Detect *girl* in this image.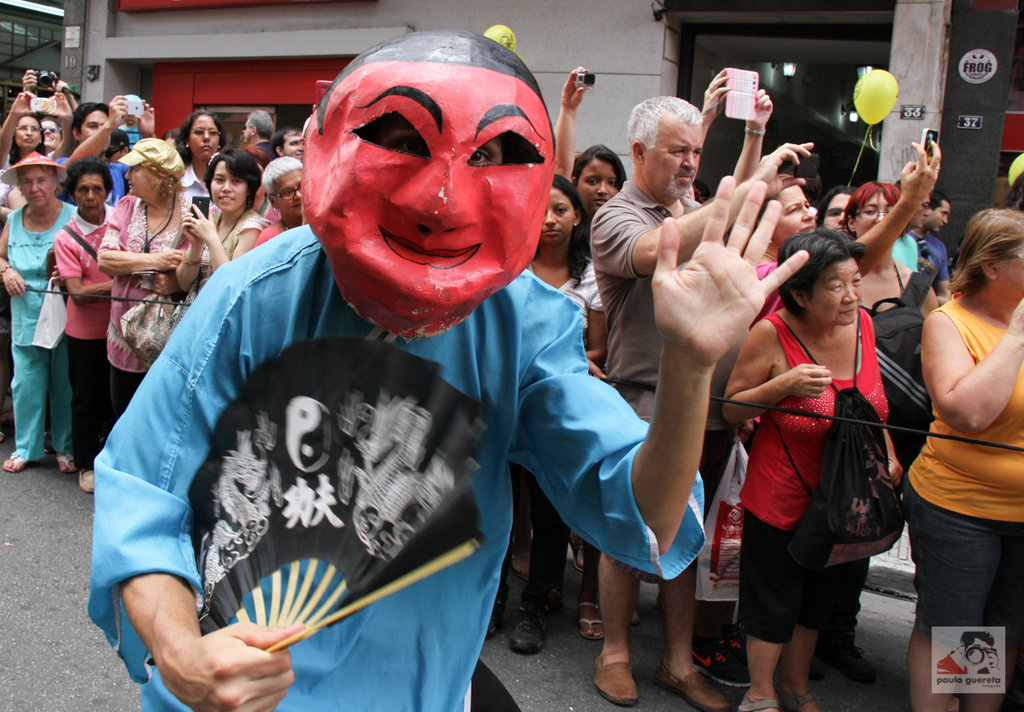
Detection: [x1=485, y1=174, x2=609, y2=658].
